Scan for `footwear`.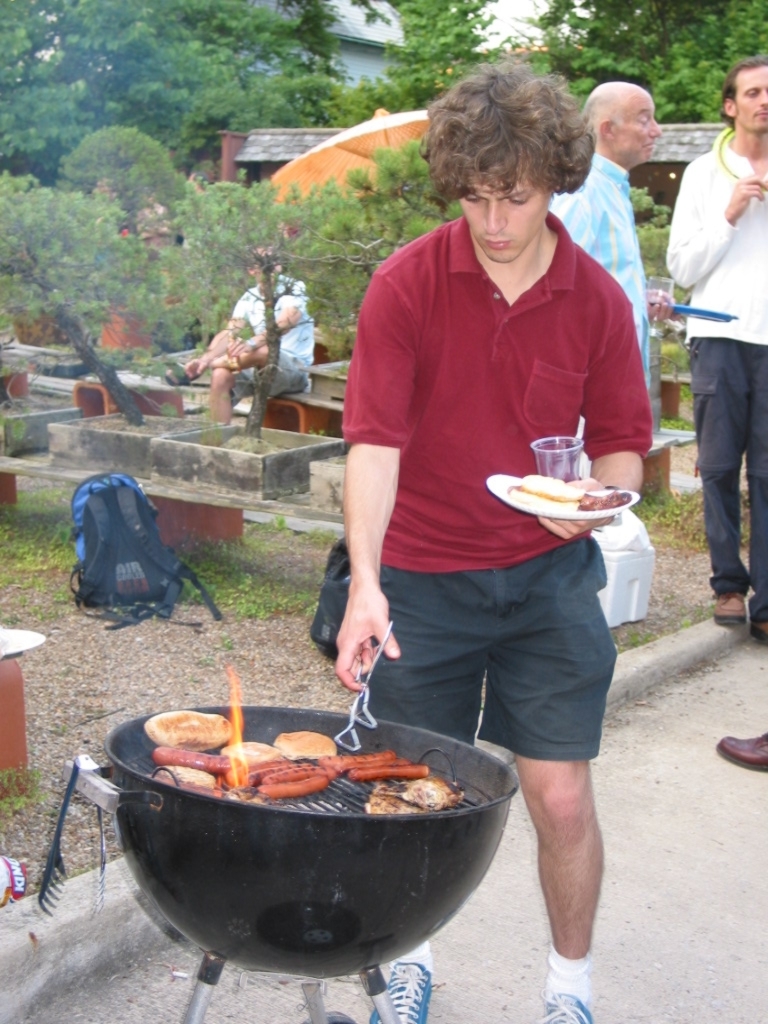
Scan result: bbox=[720, 734, 767, 778].
